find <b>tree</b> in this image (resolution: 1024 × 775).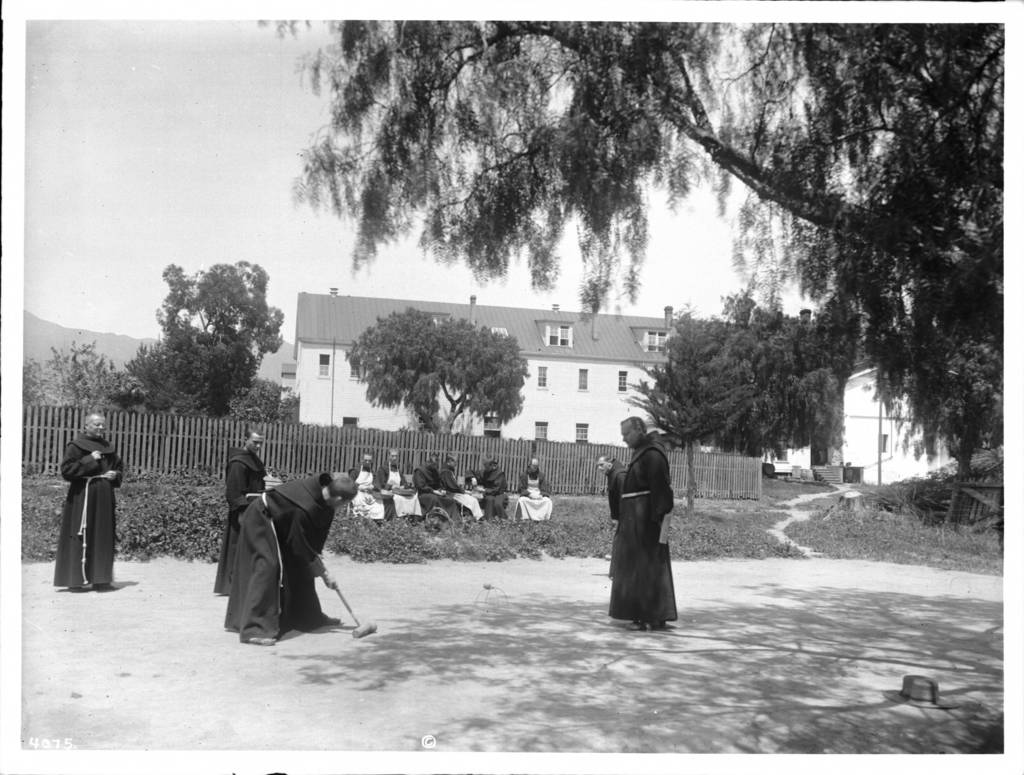
621 318 778 509.
